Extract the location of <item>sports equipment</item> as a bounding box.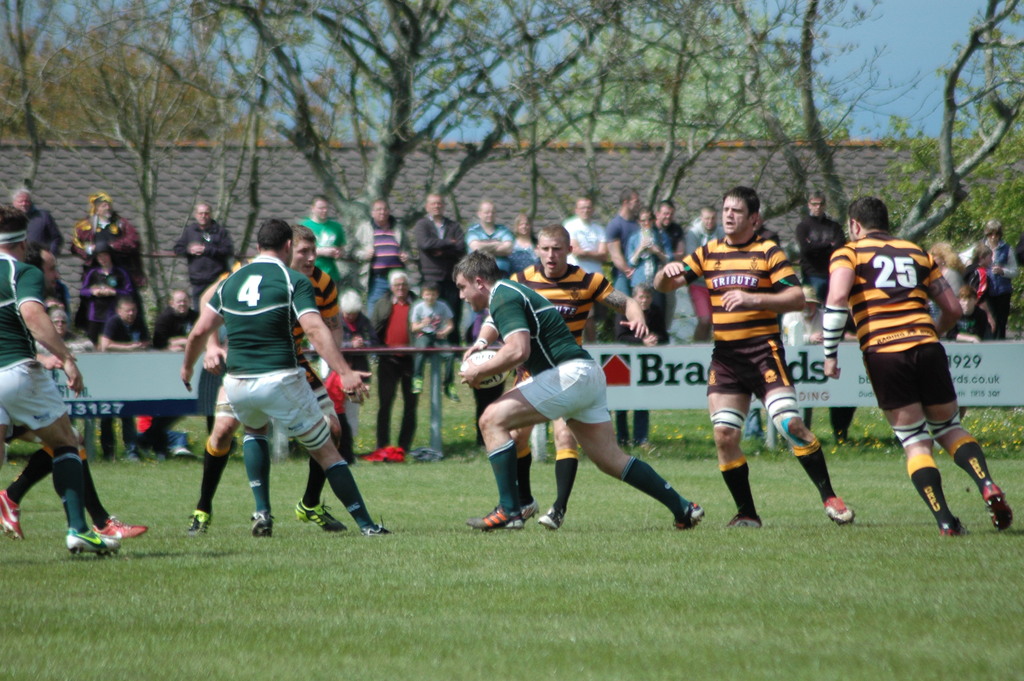
box=[67, 530, 118, 556].
